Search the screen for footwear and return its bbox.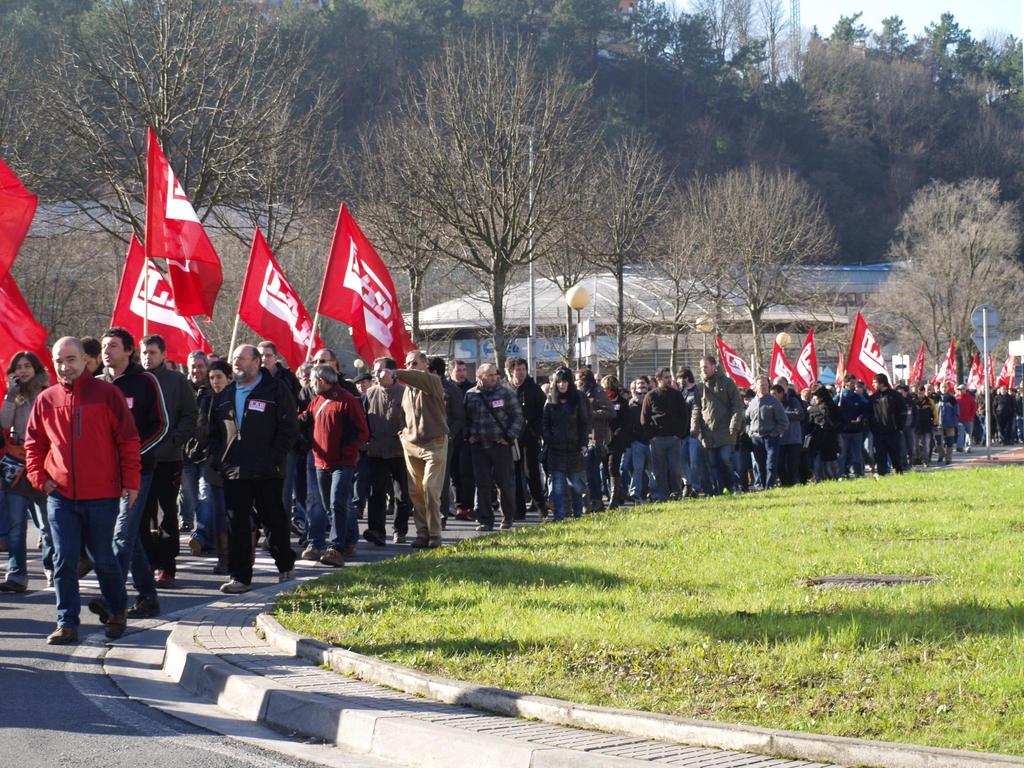
Found: x1=301, y1=543, x2=319, y2=564.
